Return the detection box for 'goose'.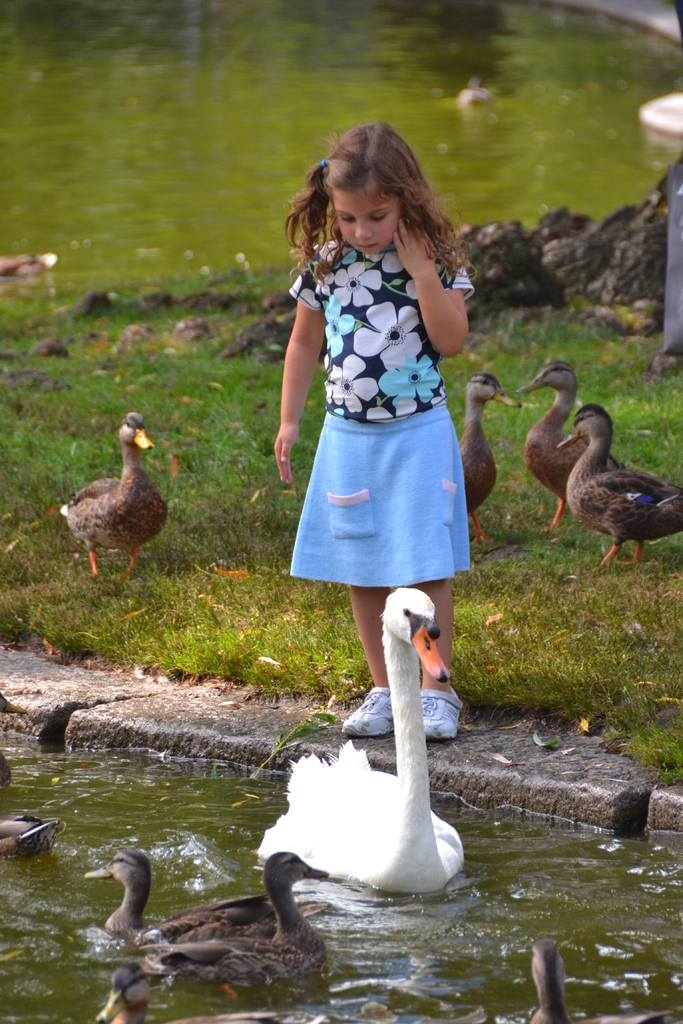
[54, 410, 166, 581].
